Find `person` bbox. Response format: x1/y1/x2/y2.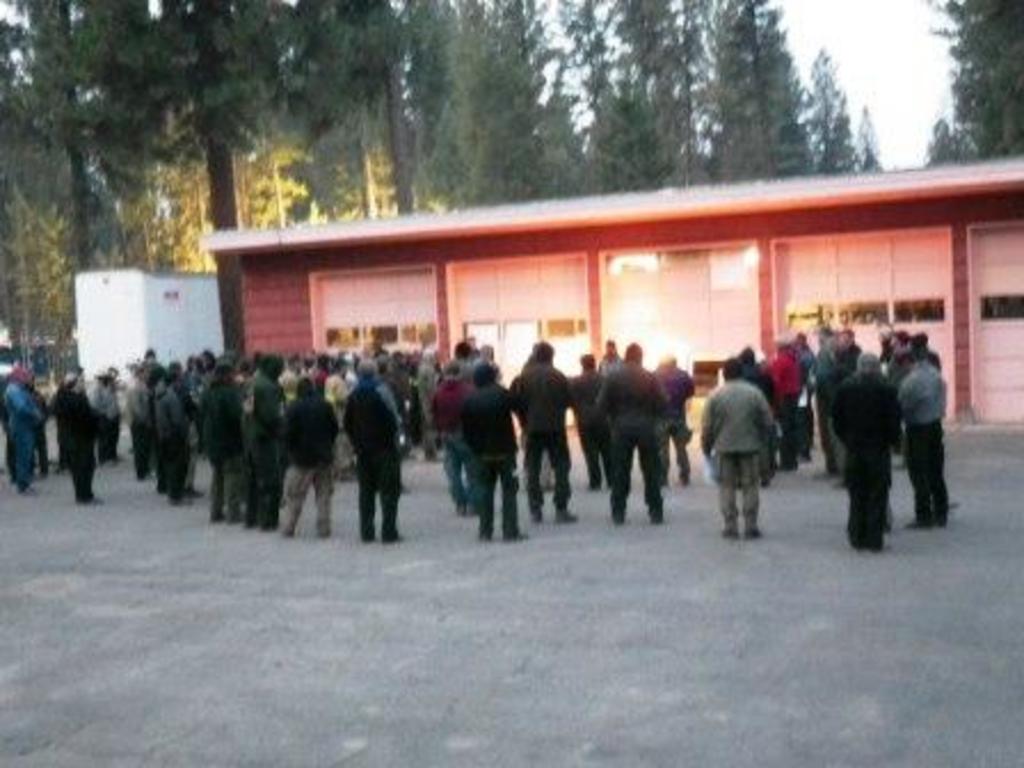
151/347/201/510.
